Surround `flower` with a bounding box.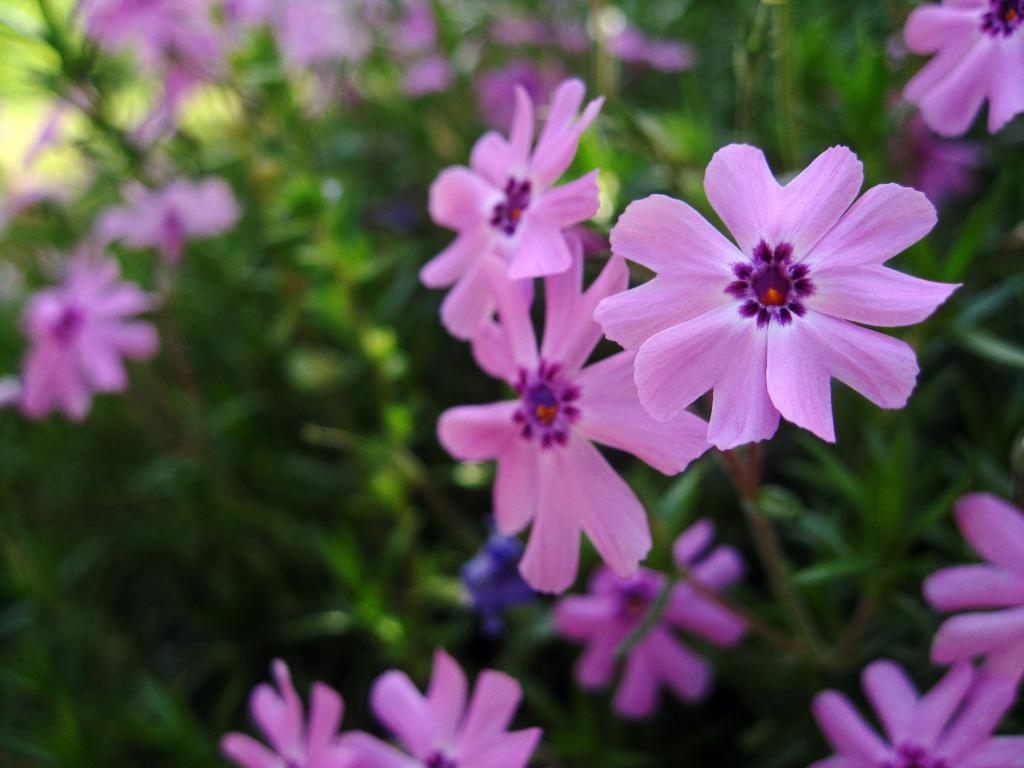
[left=412, top=83, right=609, bottom=342].
